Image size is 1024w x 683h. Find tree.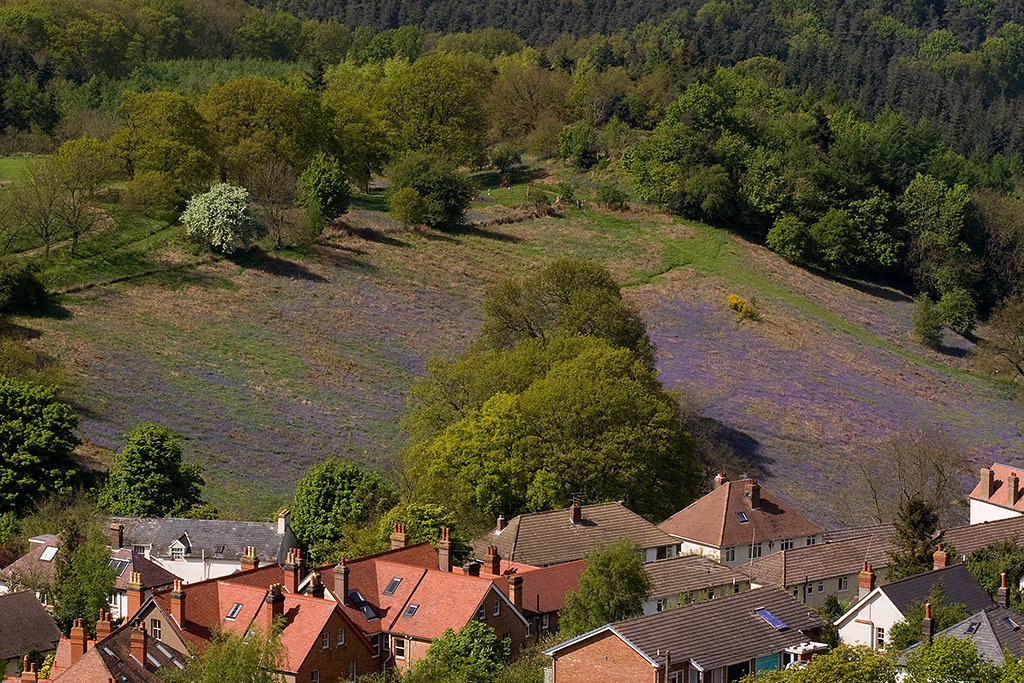
crop(5, 504, 24, 545).
